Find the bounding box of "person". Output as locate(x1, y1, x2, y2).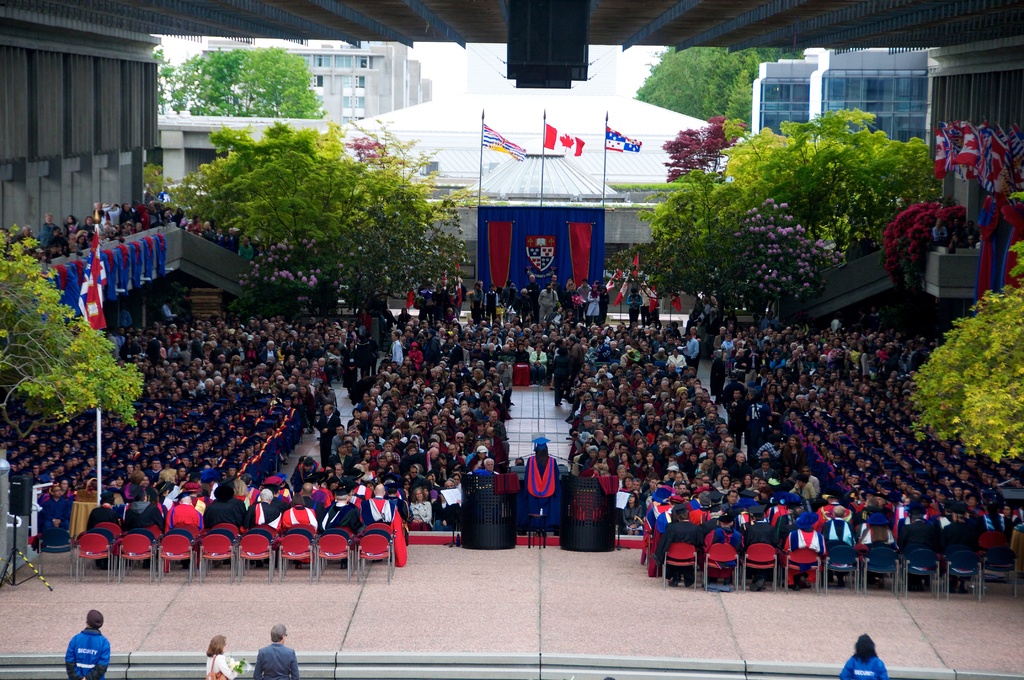
locate(319, 403, 338, 458).
